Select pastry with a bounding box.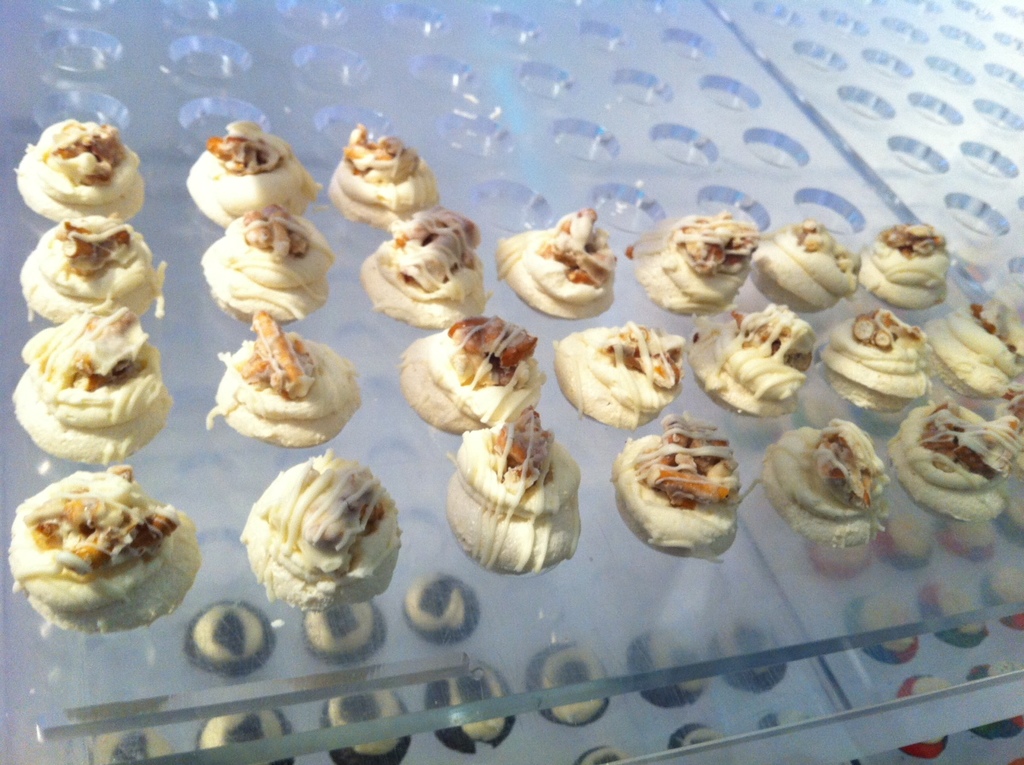
186:600:282:672.
